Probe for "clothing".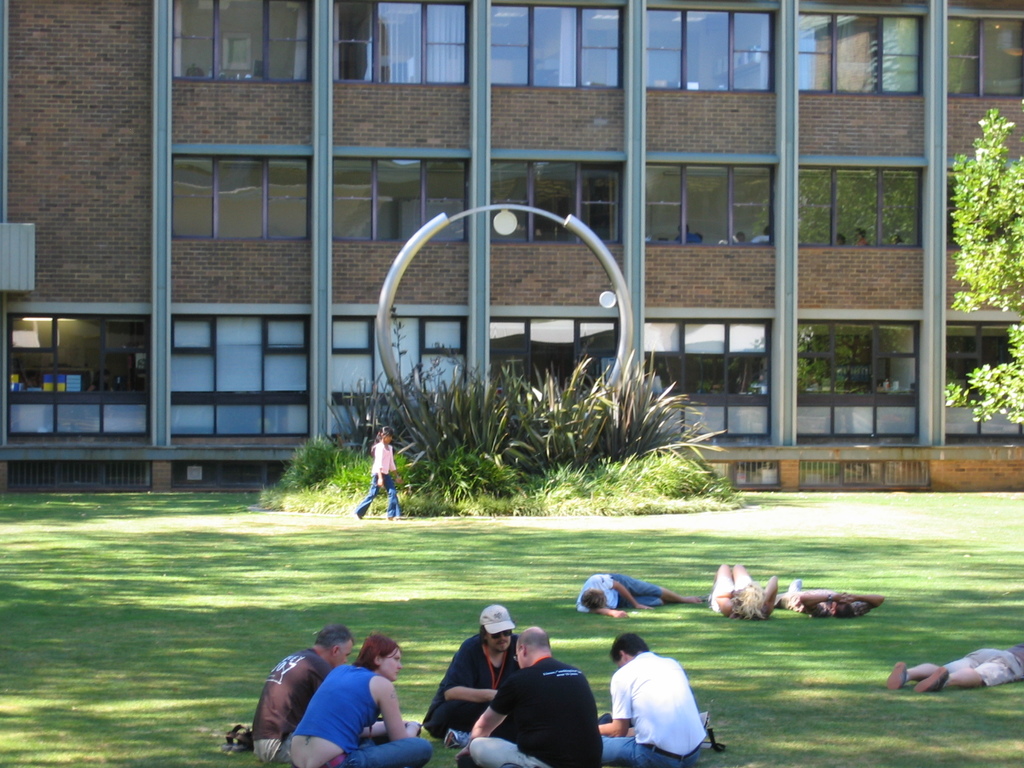
Probe result: crop(413, 633, 521, 746).
